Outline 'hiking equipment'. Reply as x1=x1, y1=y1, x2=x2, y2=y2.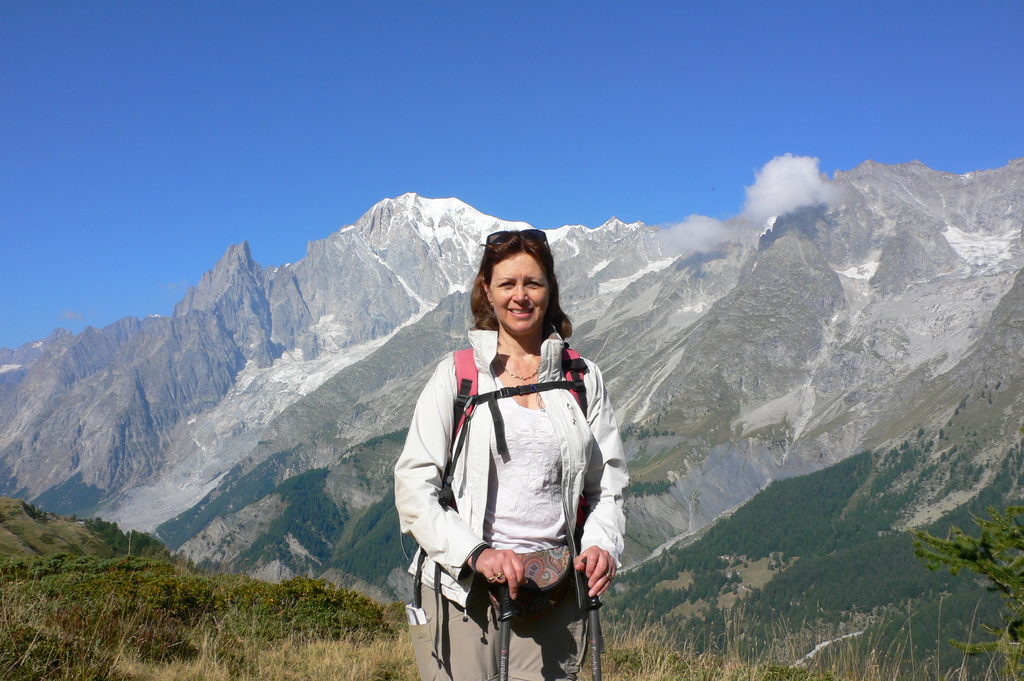
x1=494, y1=580, x2=506, y2=680.
